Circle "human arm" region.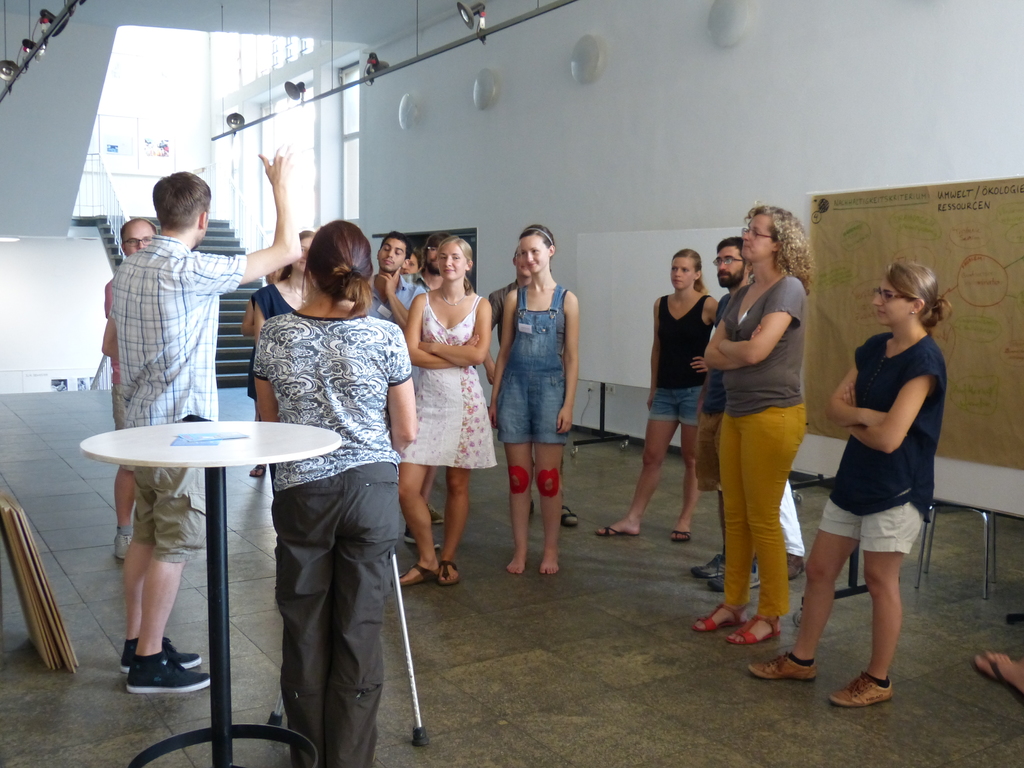
Region: bbox=[382, 320, 418, 455].
